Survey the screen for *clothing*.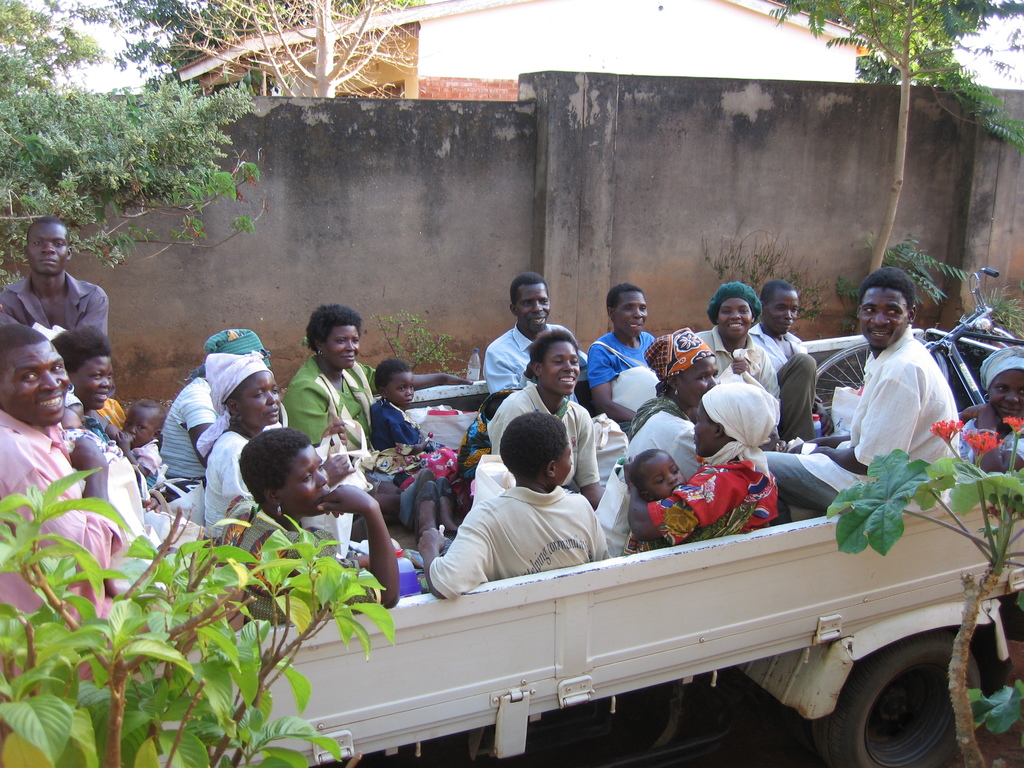
Survey found: bbox=[640, 442, 781, 543].
